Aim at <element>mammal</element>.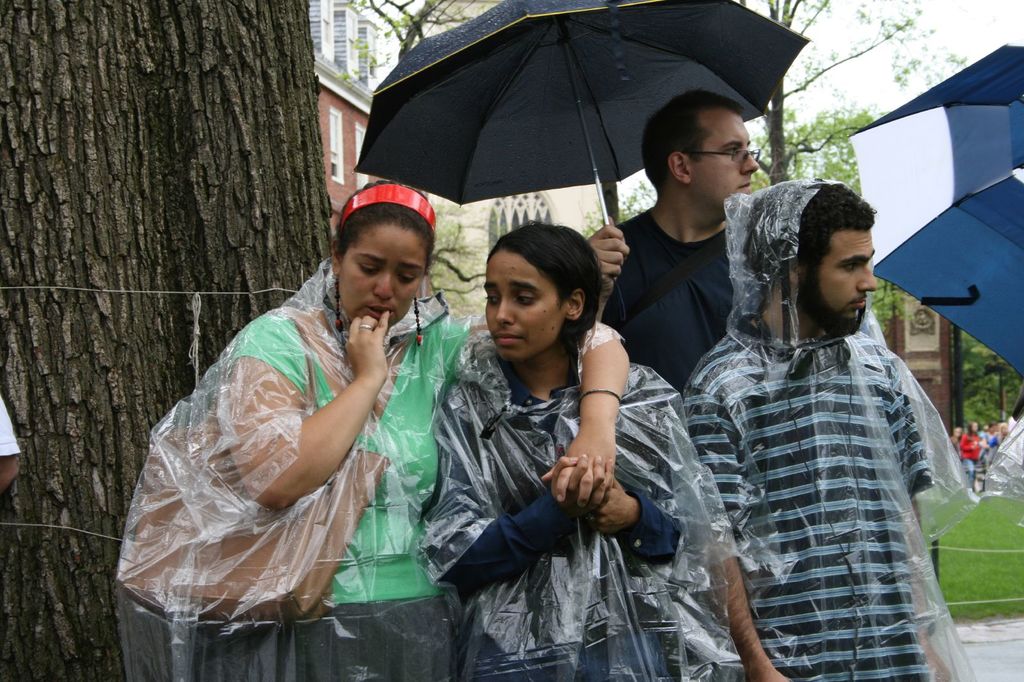
Aimed at rect(589, 88, 765, 383).
